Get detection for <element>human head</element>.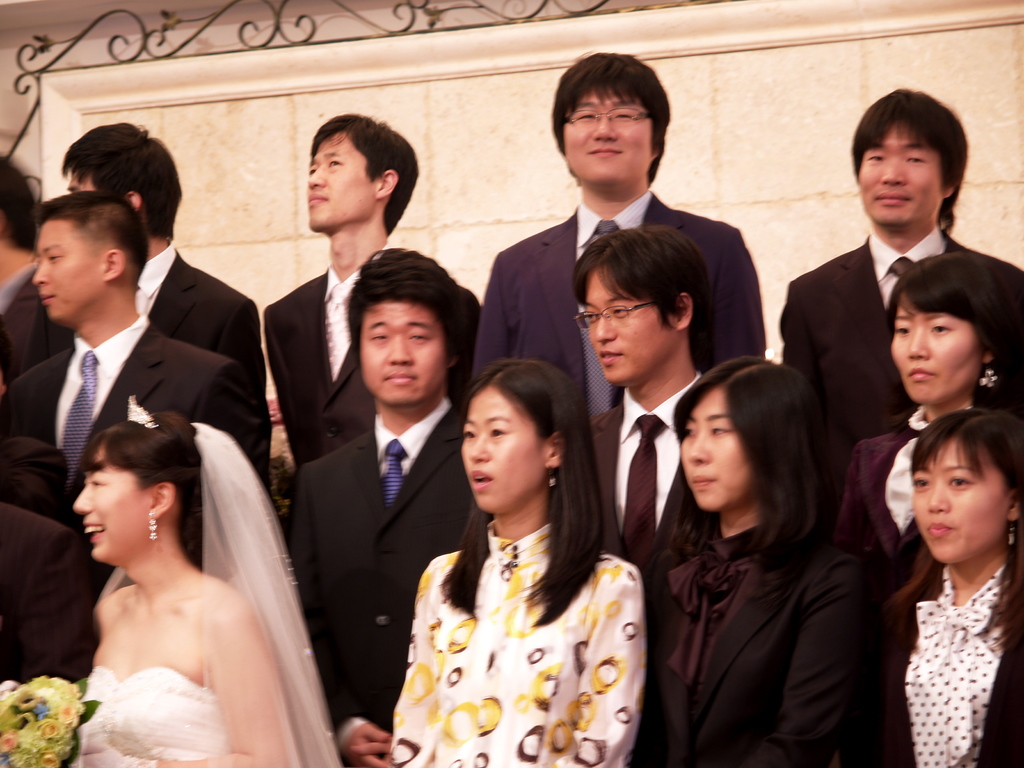
Detection: bbox=(461, 357, 589, 520).
